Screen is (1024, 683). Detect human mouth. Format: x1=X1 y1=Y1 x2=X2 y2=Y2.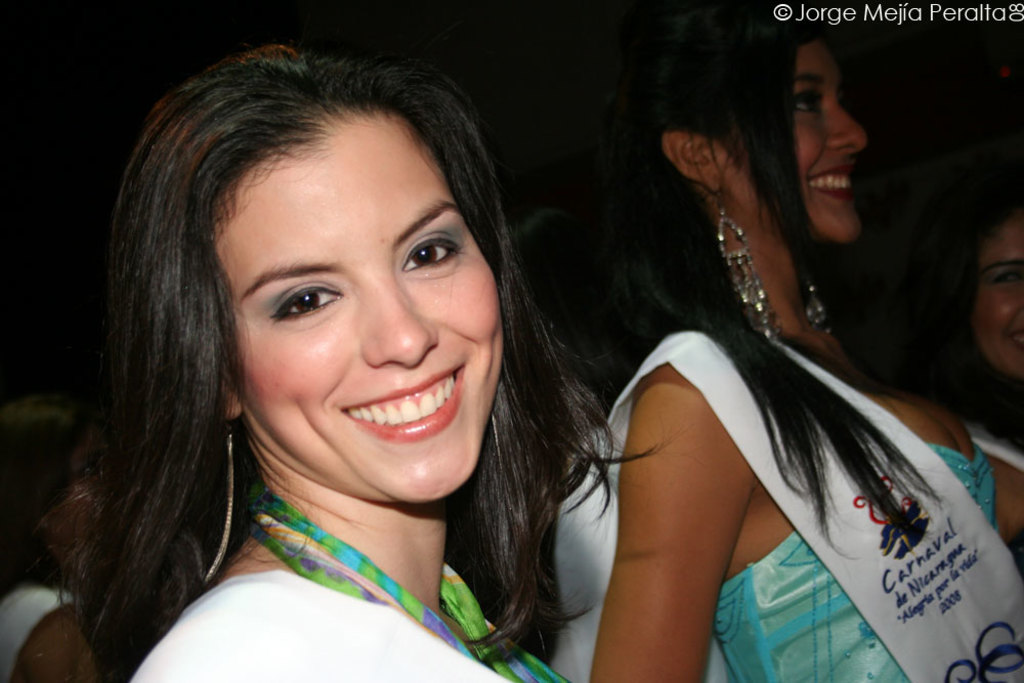
x1=312 y1=388 x2=458 y2=451.
